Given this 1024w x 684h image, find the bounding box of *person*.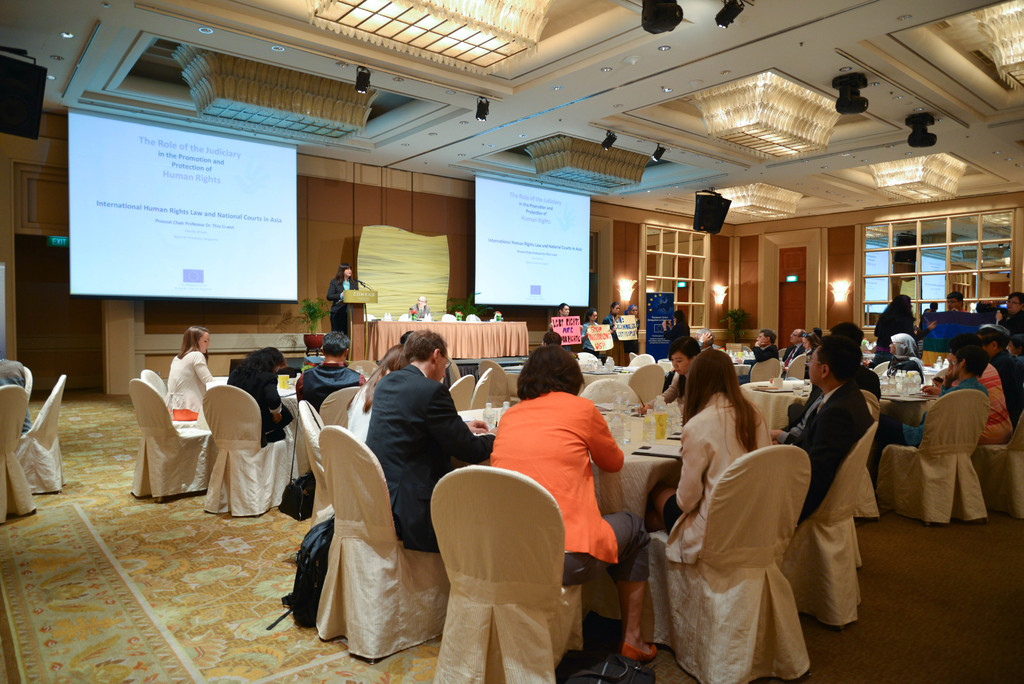
648 348 776 567.
